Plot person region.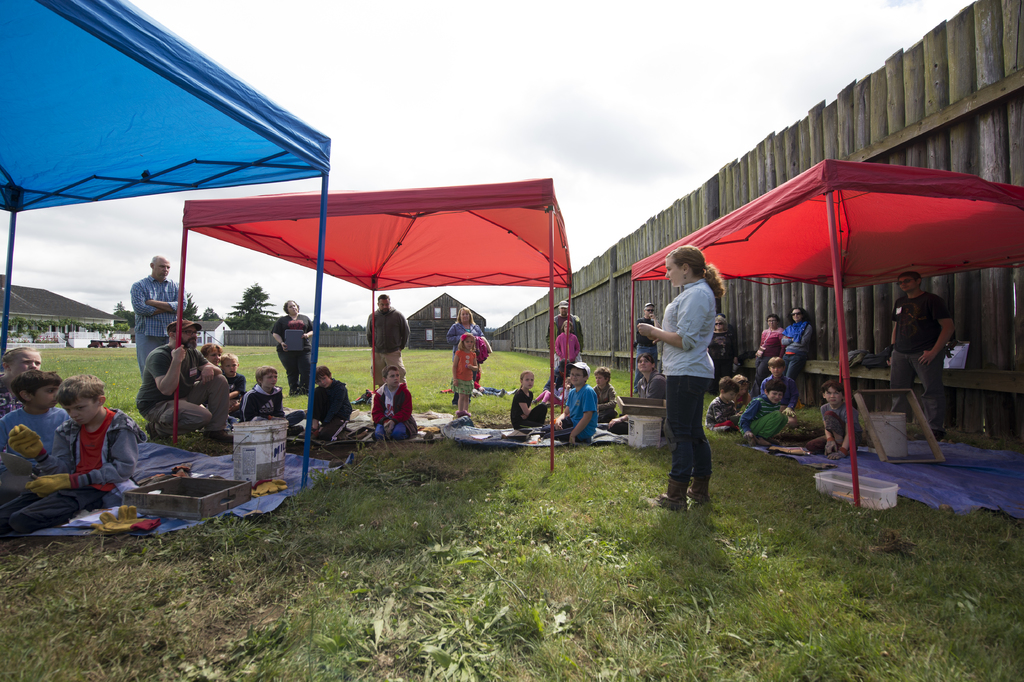
Plotted at {"left": 778, "top": 304, "right": 815, "bottom": 373}.
